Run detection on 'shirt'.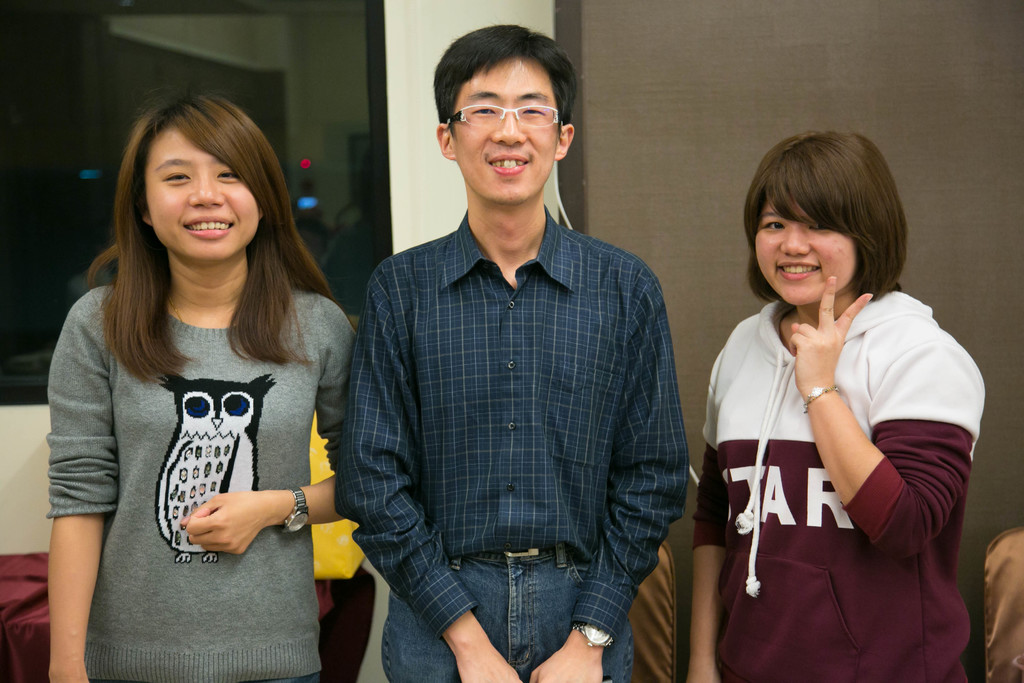
Result: 333/176/671/611.
